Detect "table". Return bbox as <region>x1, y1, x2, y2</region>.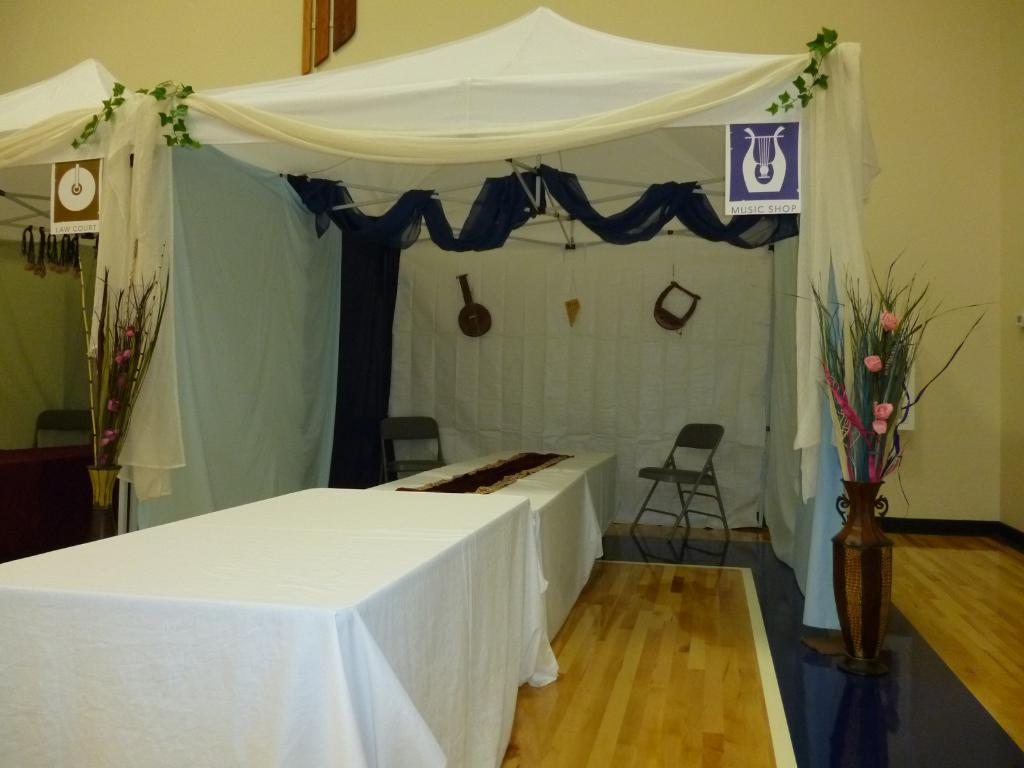
<region>1, 479, 552, 767</region>.
